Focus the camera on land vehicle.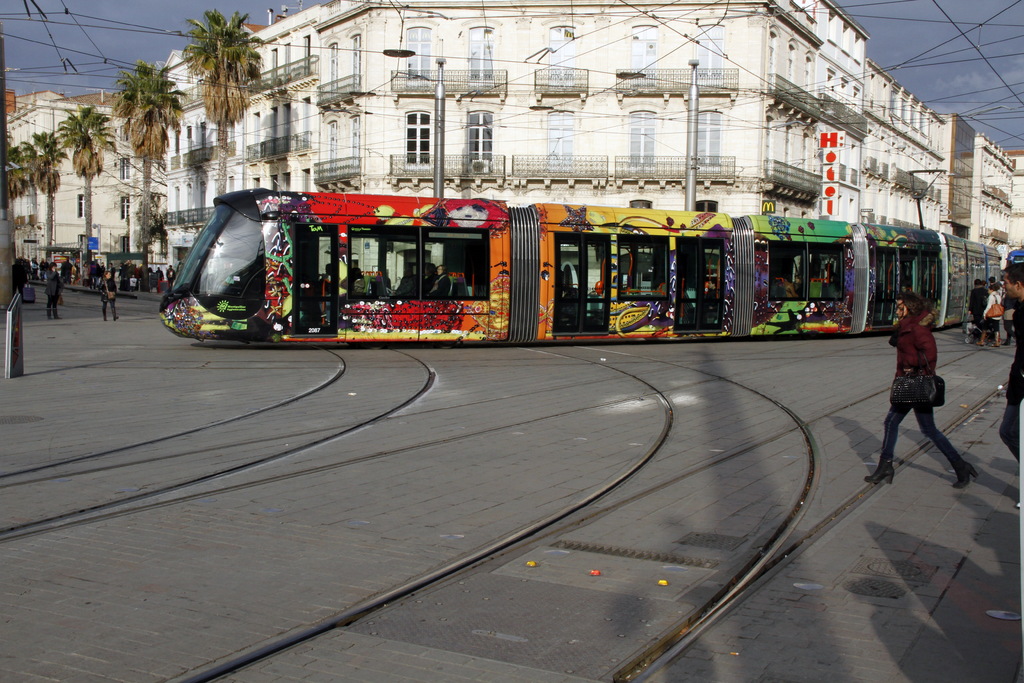
Focus region: box=[143, 179, 979, 347].
